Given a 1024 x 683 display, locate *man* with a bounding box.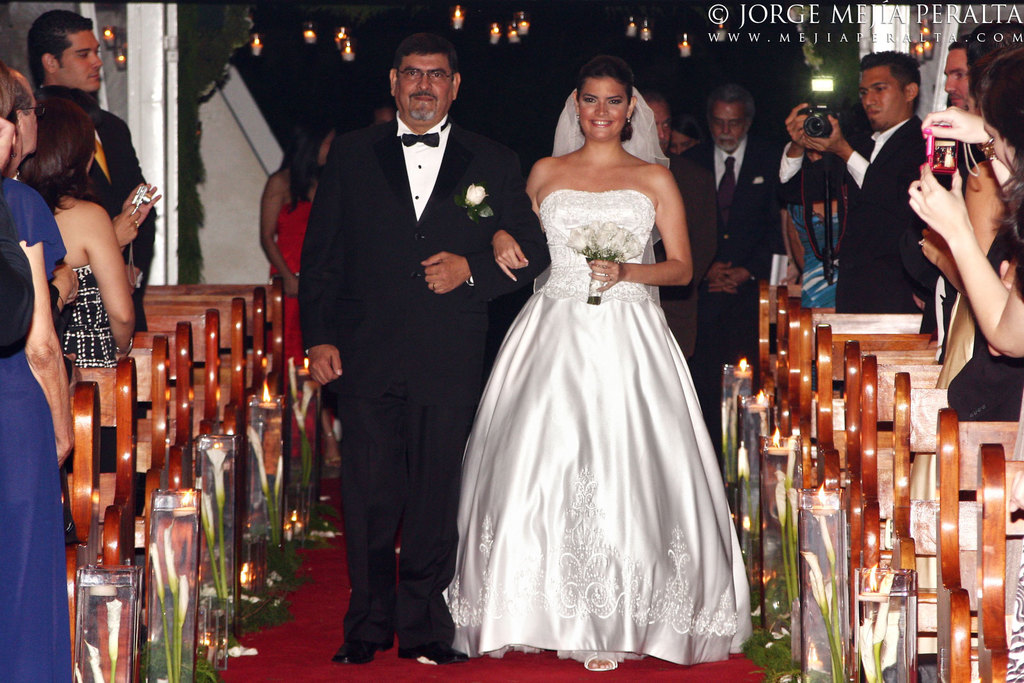
Located: (left=806, top=47, right=957, bottom=330).
